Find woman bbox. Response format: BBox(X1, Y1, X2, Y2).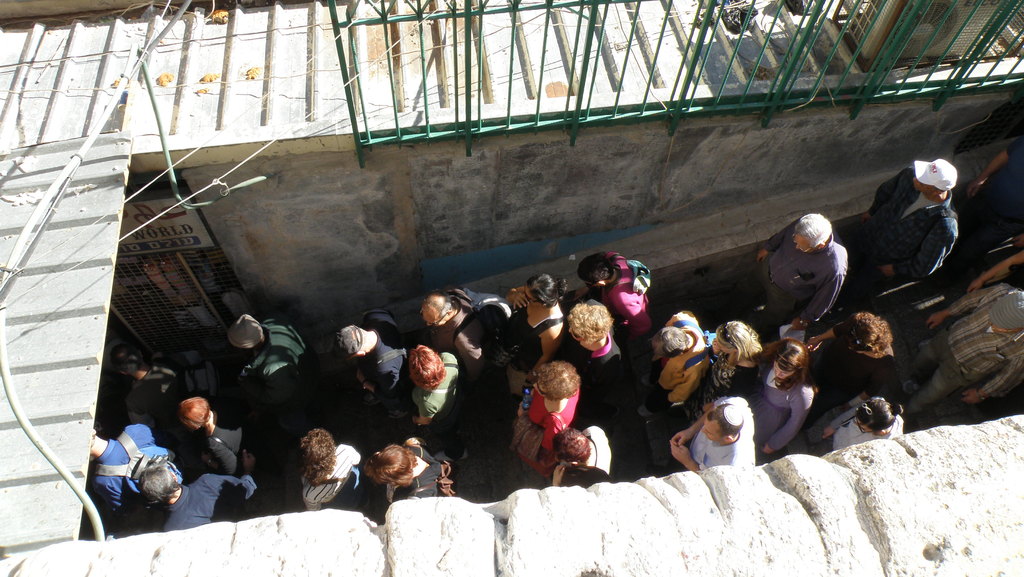
BBox(373, 440, 460, 517).
